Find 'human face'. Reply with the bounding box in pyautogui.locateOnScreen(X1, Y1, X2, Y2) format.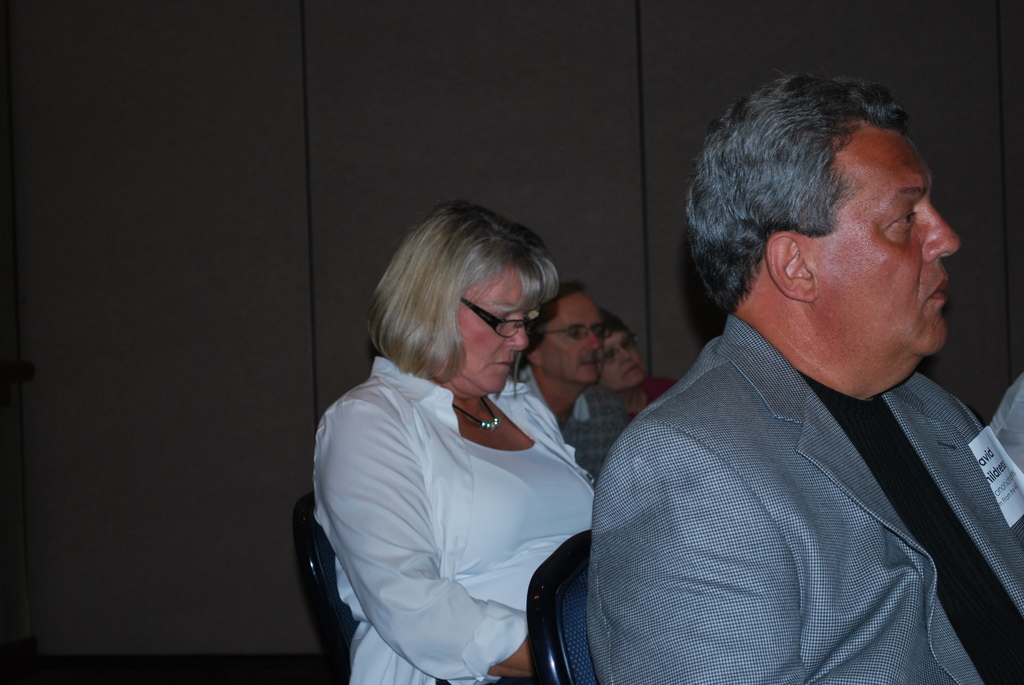
pyautogui.locateOnScreen(604, 330, 645, 386).
